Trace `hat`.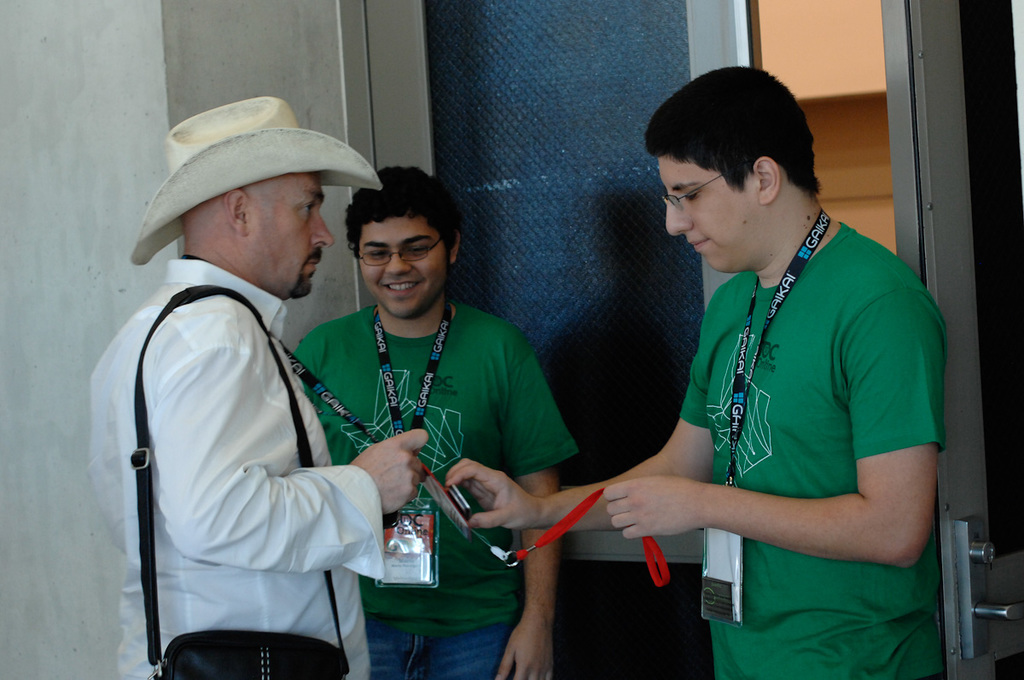
Traced to (left=131, top=96, right=384, bottom=267).
